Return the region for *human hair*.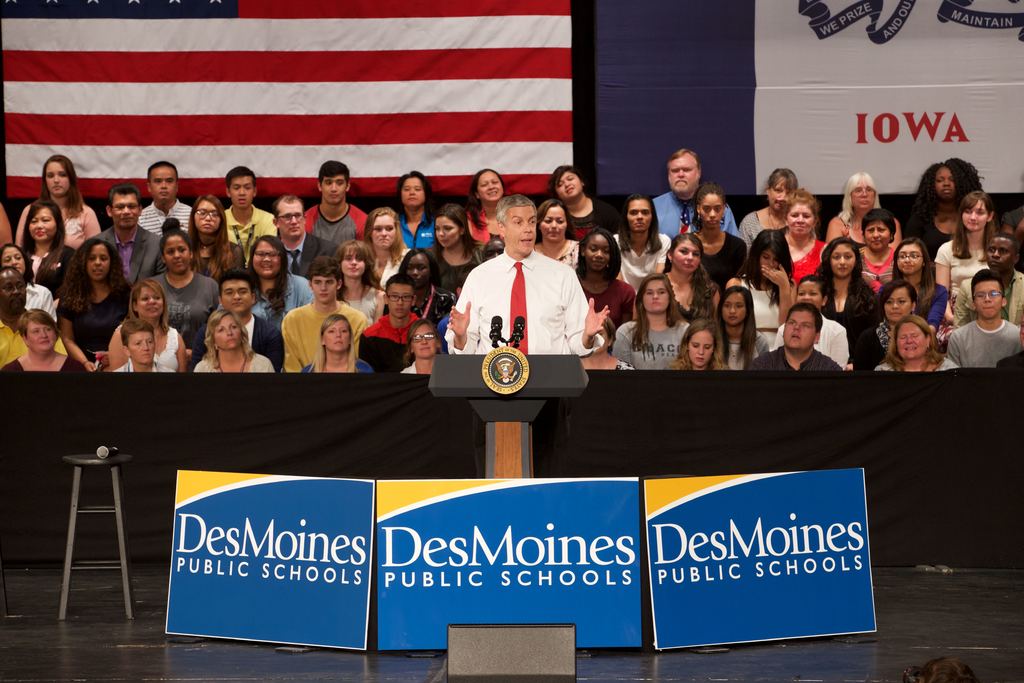
(273,194,305,222).
